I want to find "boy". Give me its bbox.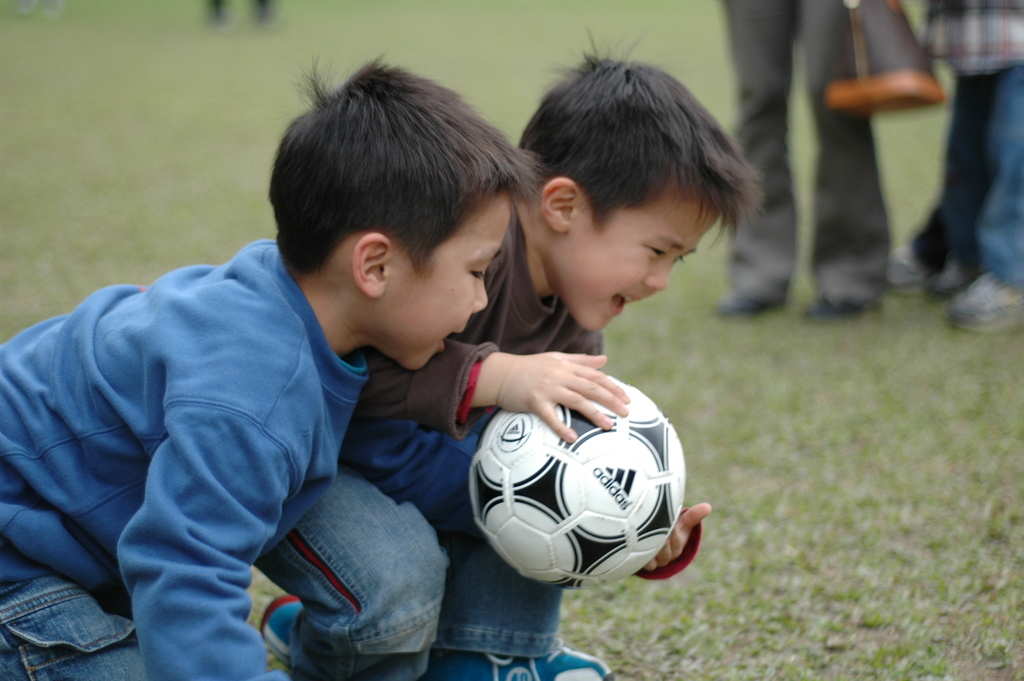
bbox=[247, 28, 757, 680].
